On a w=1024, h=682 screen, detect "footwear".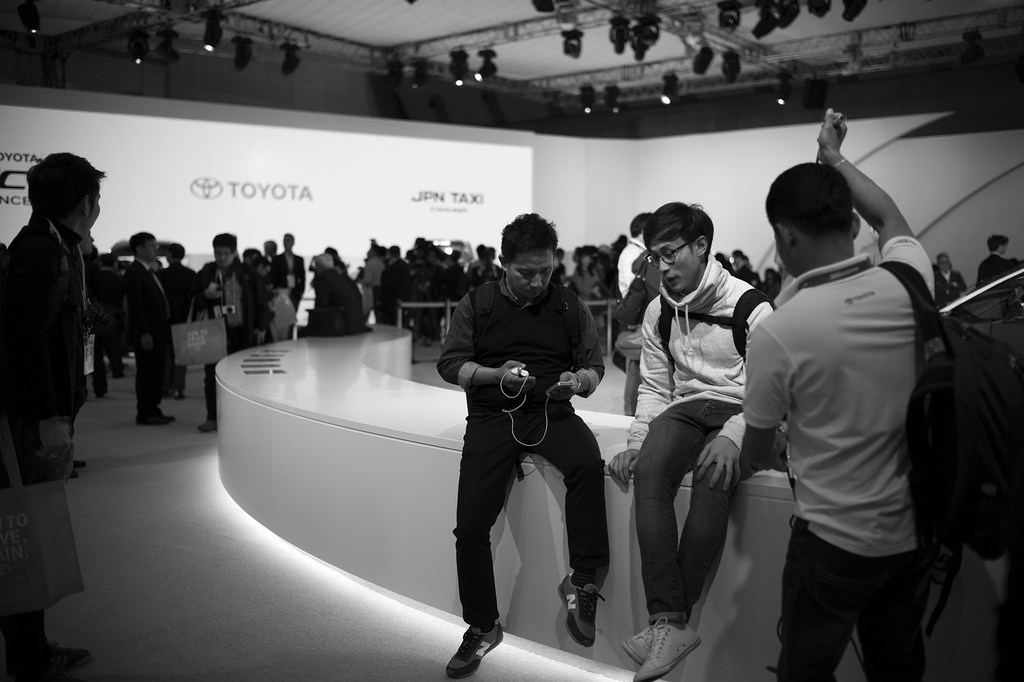
[x1=631, y1=616, x2=701, y2=681].
